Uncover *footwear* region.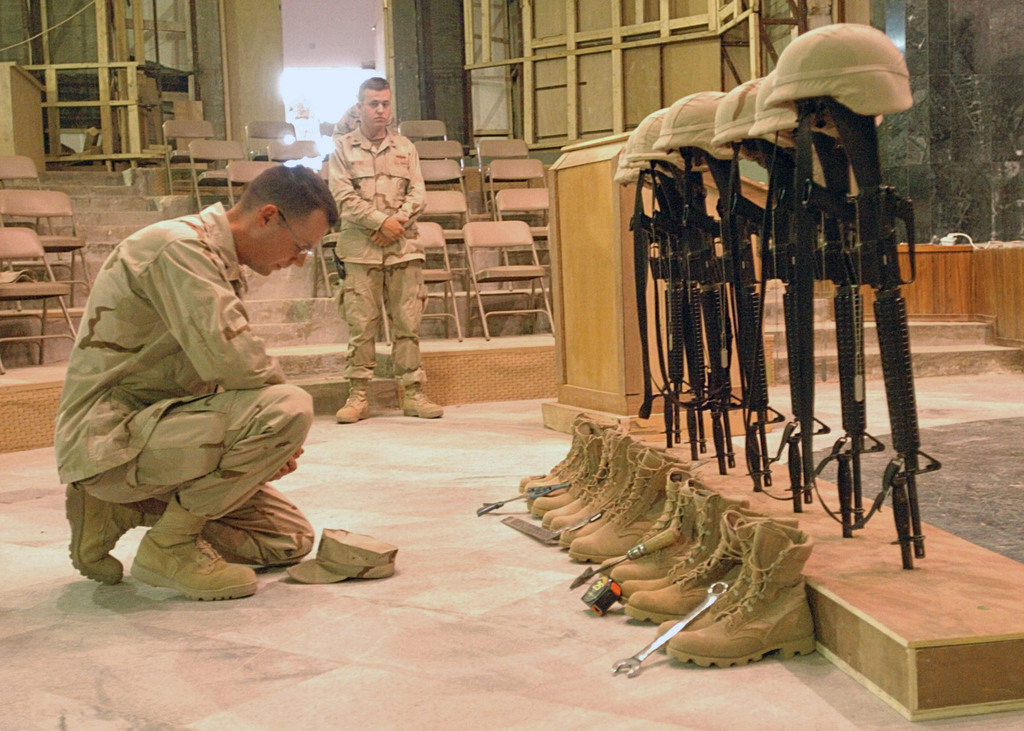
Uncovered: (x1=399, y1=377, x2=441, y2=417).
